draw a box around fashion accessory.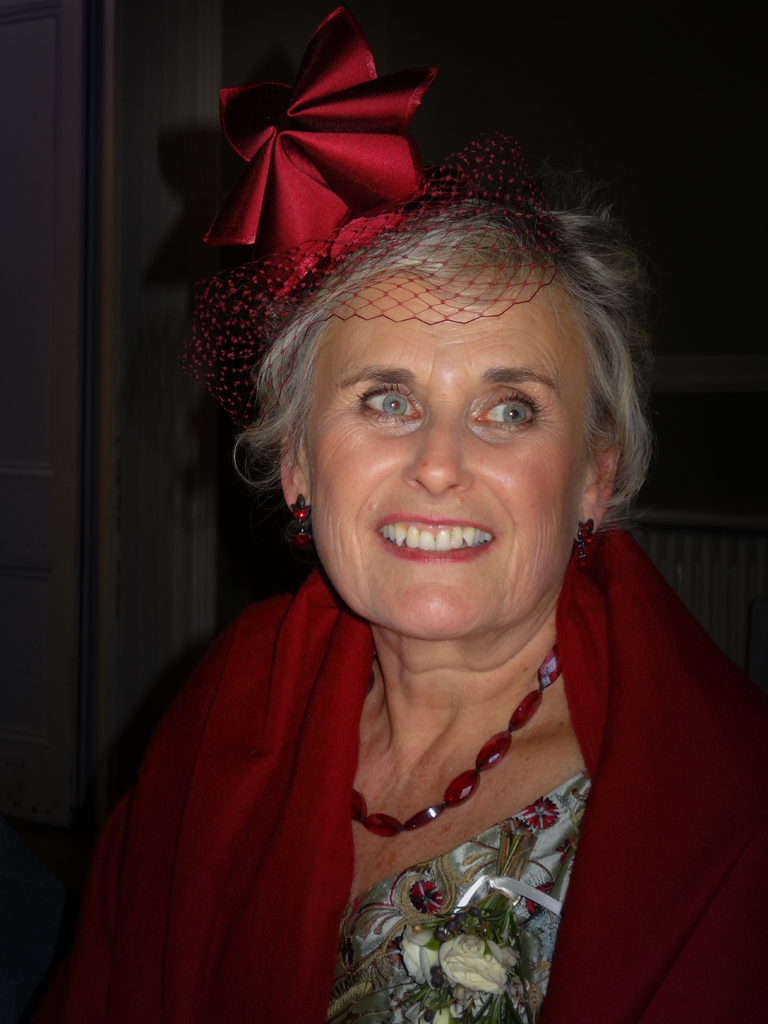
(x1=184, y1=0, x2=549, y2=430).
